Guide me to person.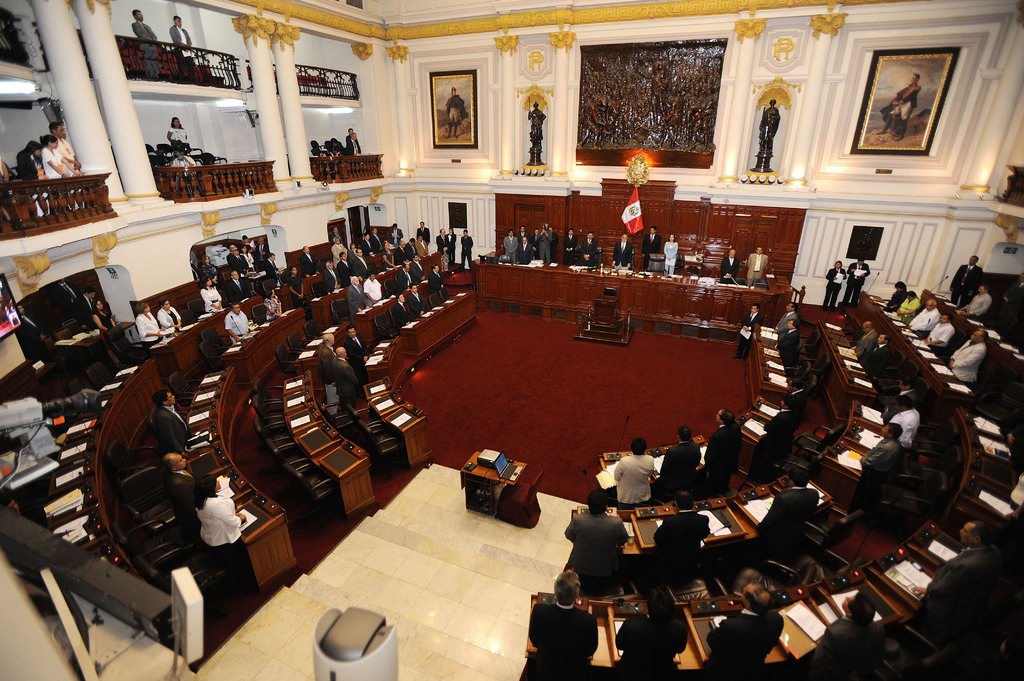
Guidance: x1=49, y1=118, x2=81, y2=207.
